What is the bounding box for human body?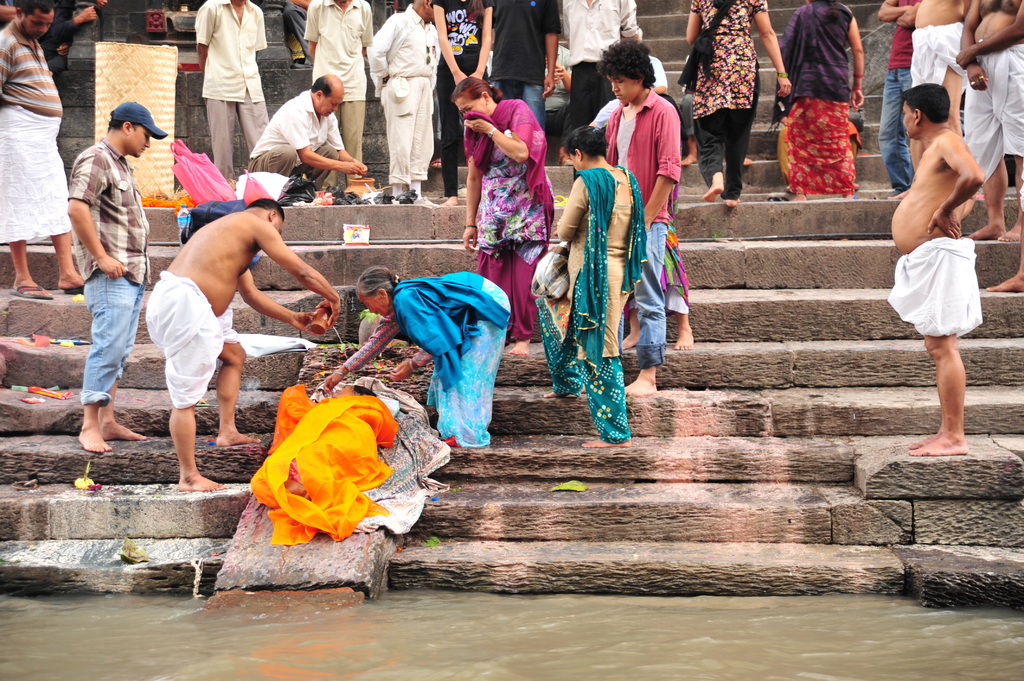
detection(964, 0, 1023, 248).
